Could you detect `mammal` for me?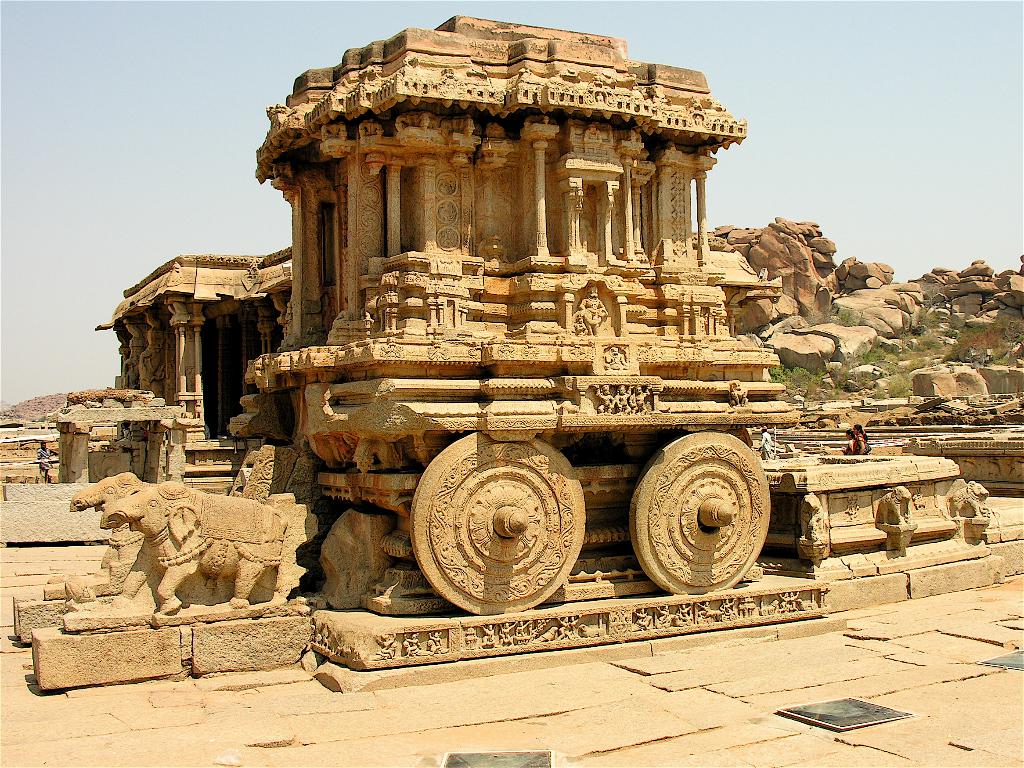
Detection result: pyautogui.locateOnScreen(616, 384, 630, 415).
